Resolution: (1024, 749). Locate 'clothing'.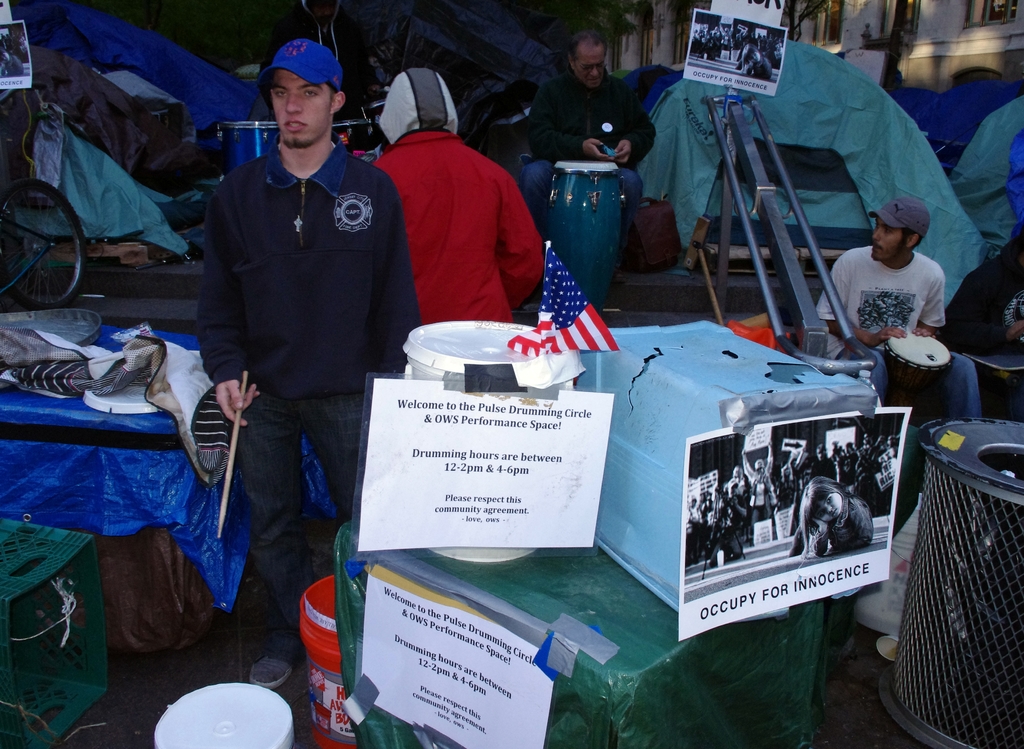
select_region(749, 55, 774, 83).
